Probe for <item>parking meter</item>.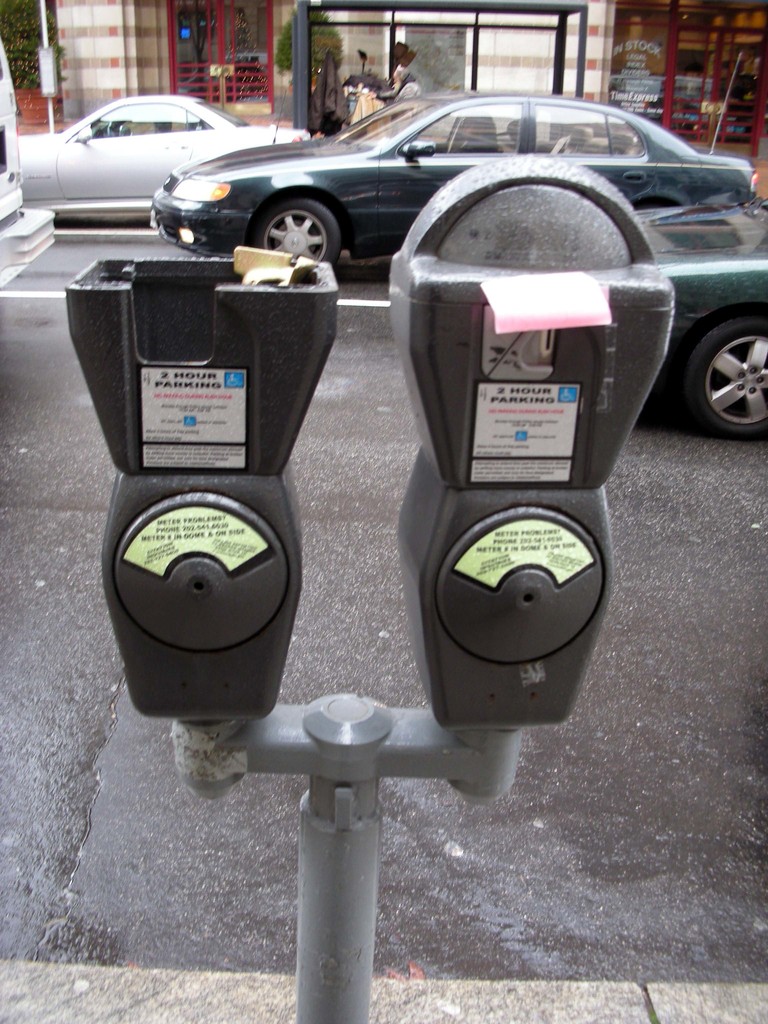
Probe result: detection(60, 147, 675, 732).
